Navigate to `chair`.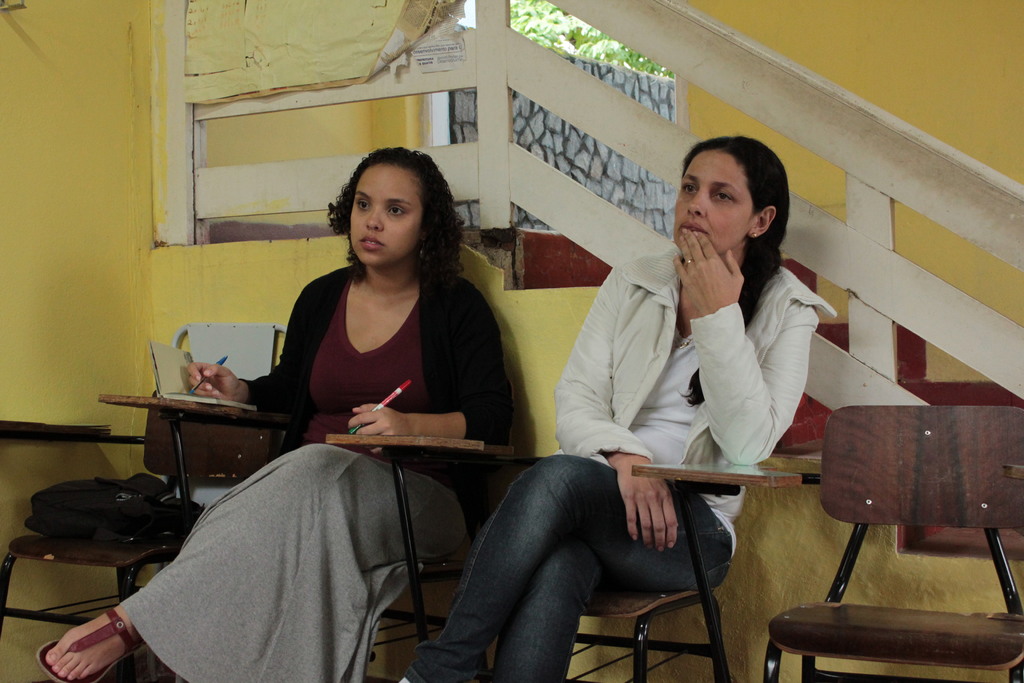
Navigation target: <bbox>99, 375, 511, 682</bbox>.
